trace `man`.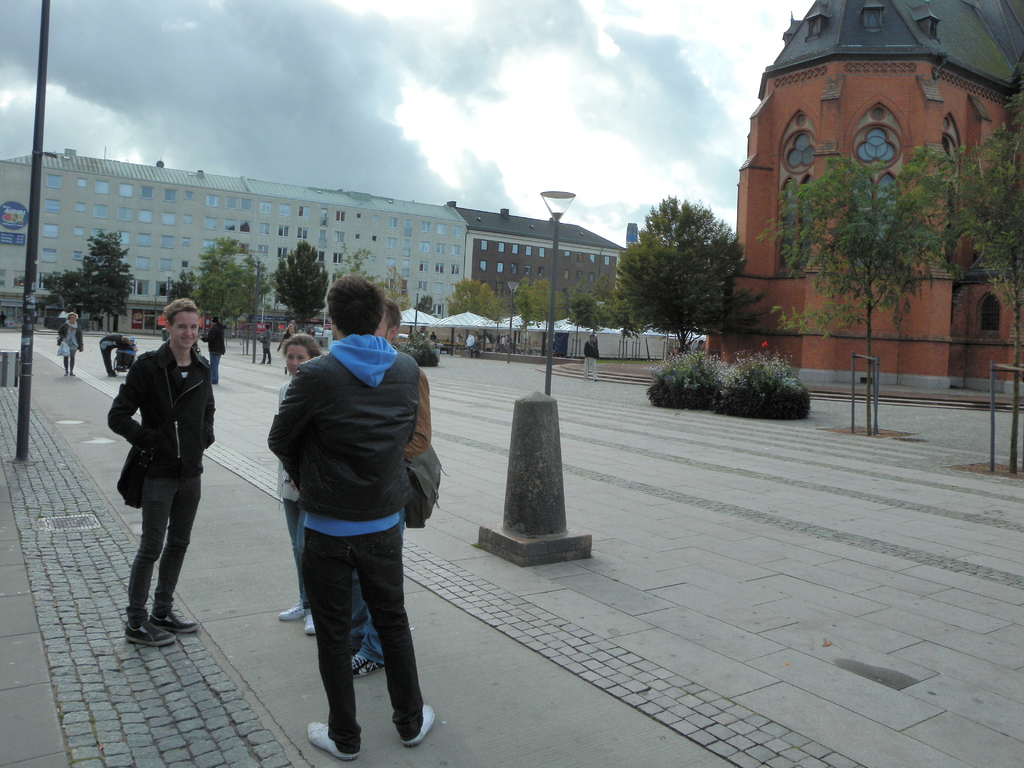
Traced to l=271, t=268, r=447, b=760.
